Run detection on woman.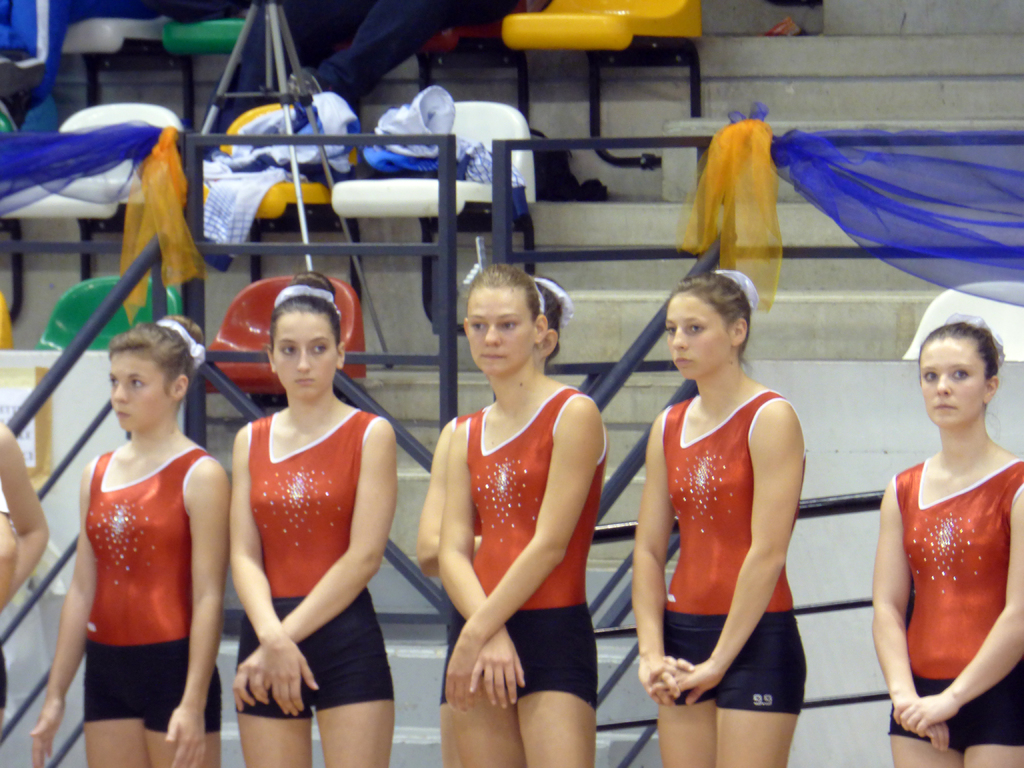
Result: (left=412, top=278, right=573, bottom=587).
